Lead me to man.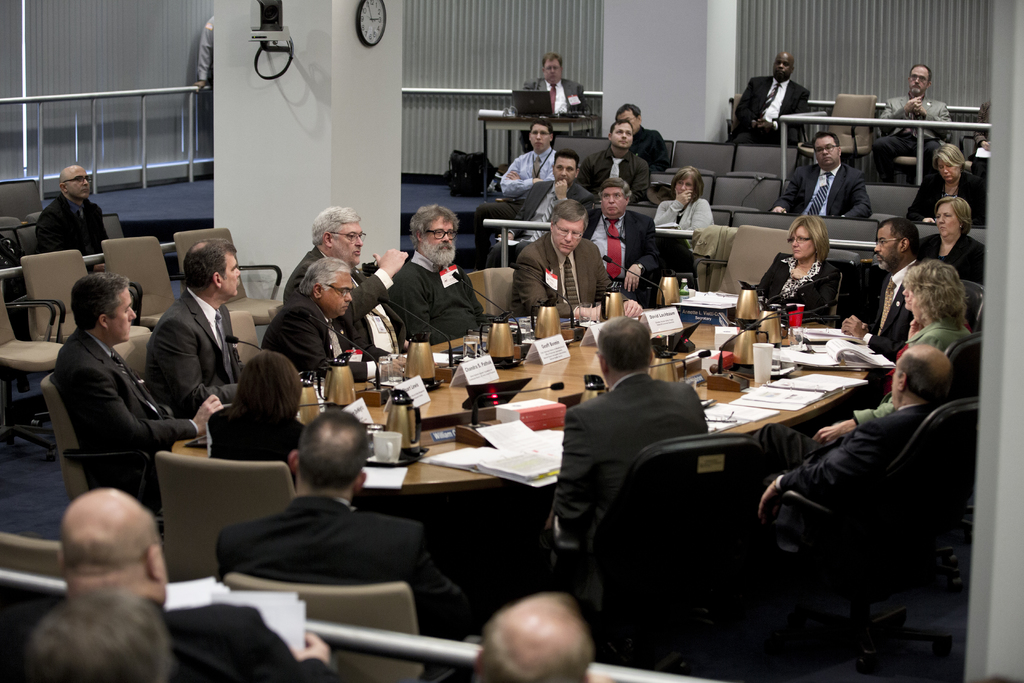
Lead to detection(260, 261, 395, 379).
